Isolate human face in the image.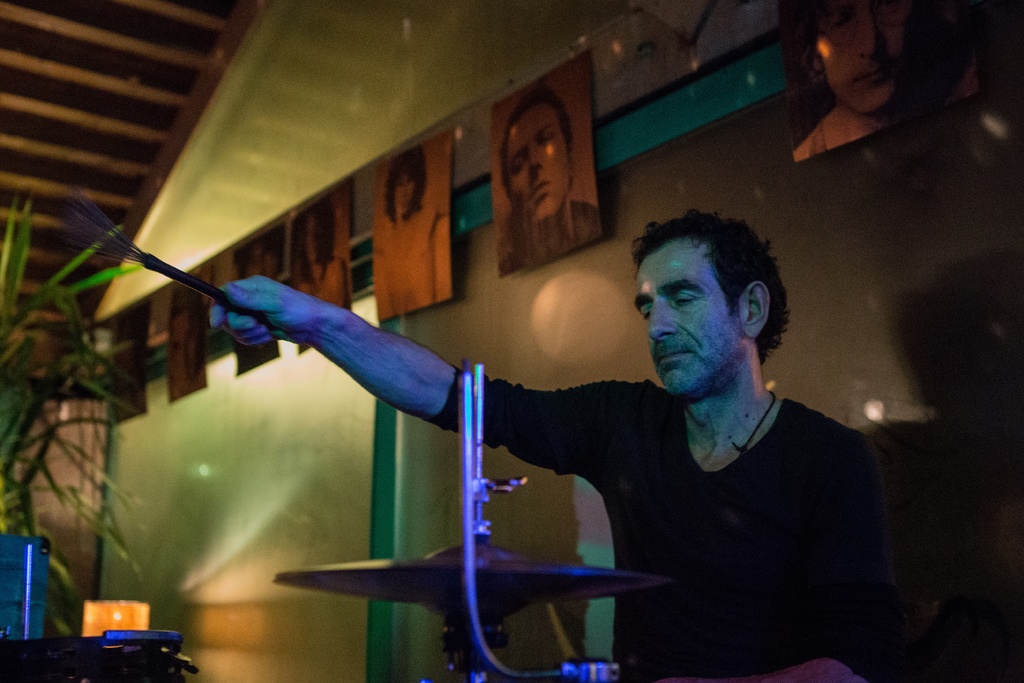
Isolated region: bbox=(820, 4, 894, 118).
